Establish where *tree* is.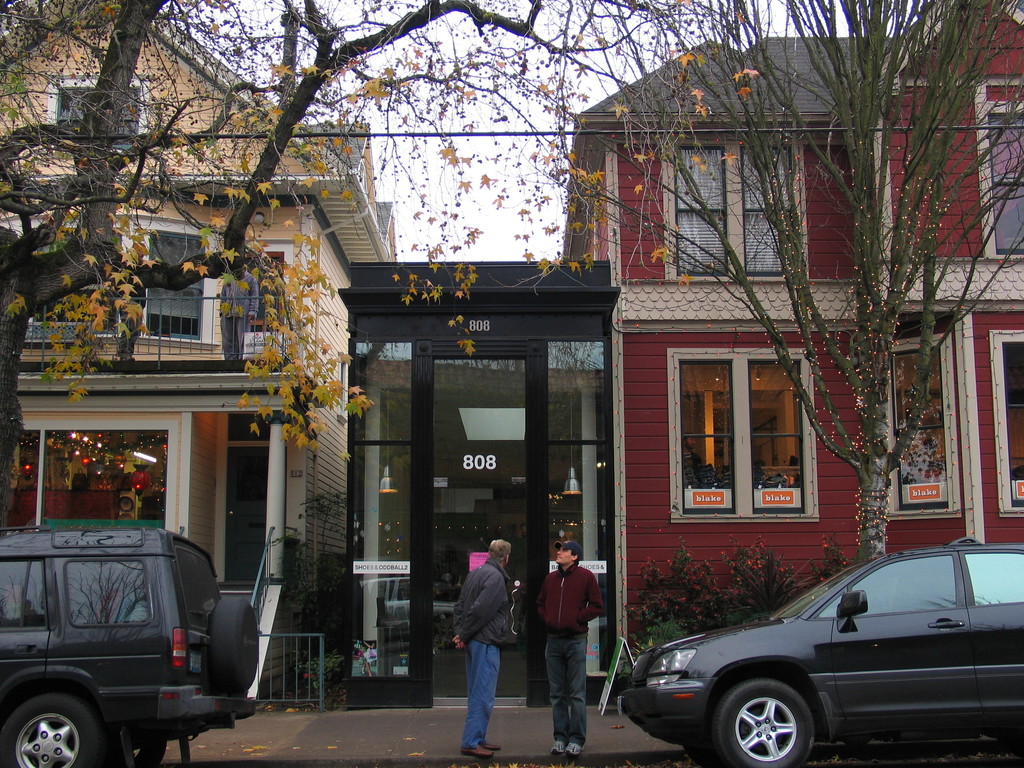
Established at (x1=0, y1=0, x2=714, y2=529).
